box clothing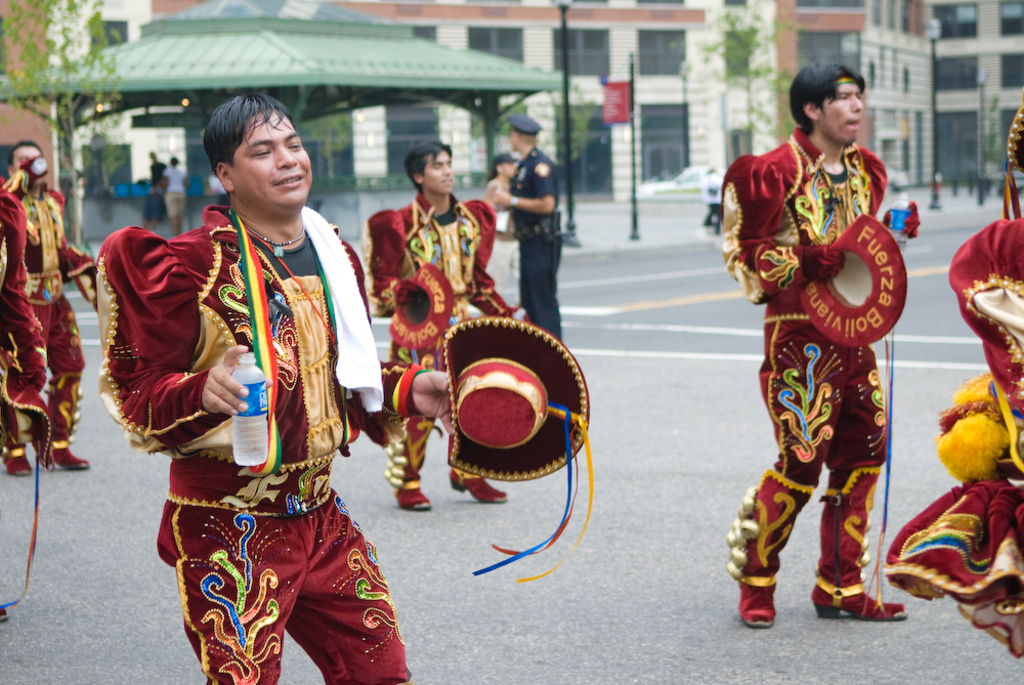
rect(364, 187, 524, 489)
